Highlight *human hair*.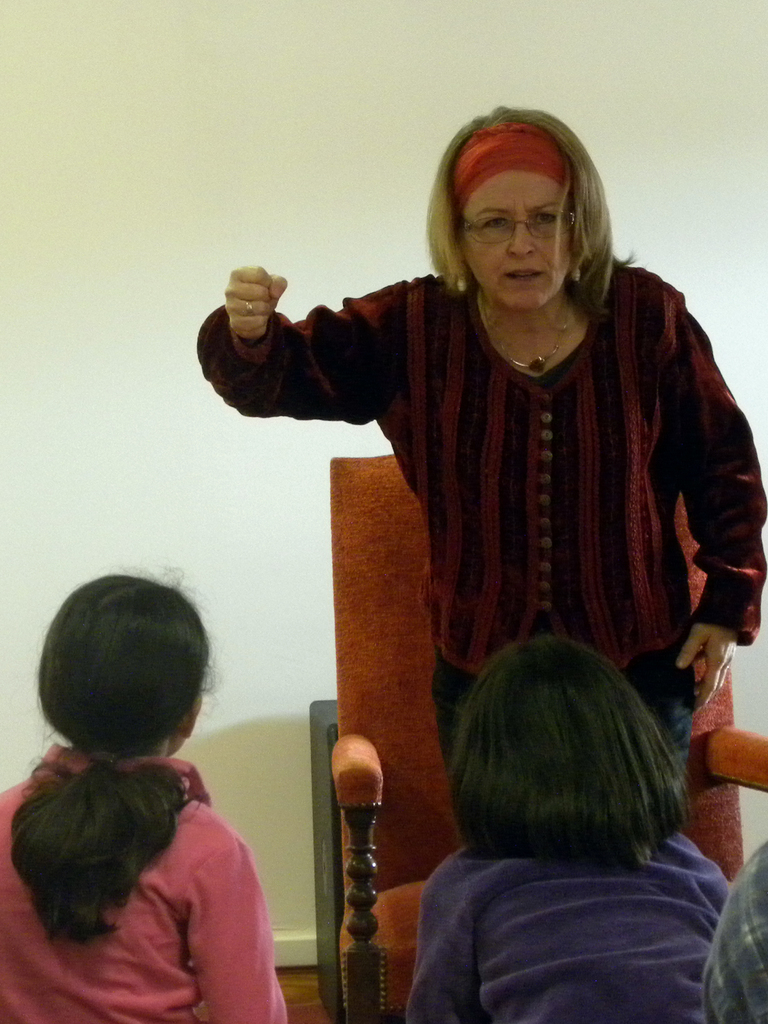
Highlighted region: {"x1": 444, "y1": 633, "x2": 690, "y2": 860}.
